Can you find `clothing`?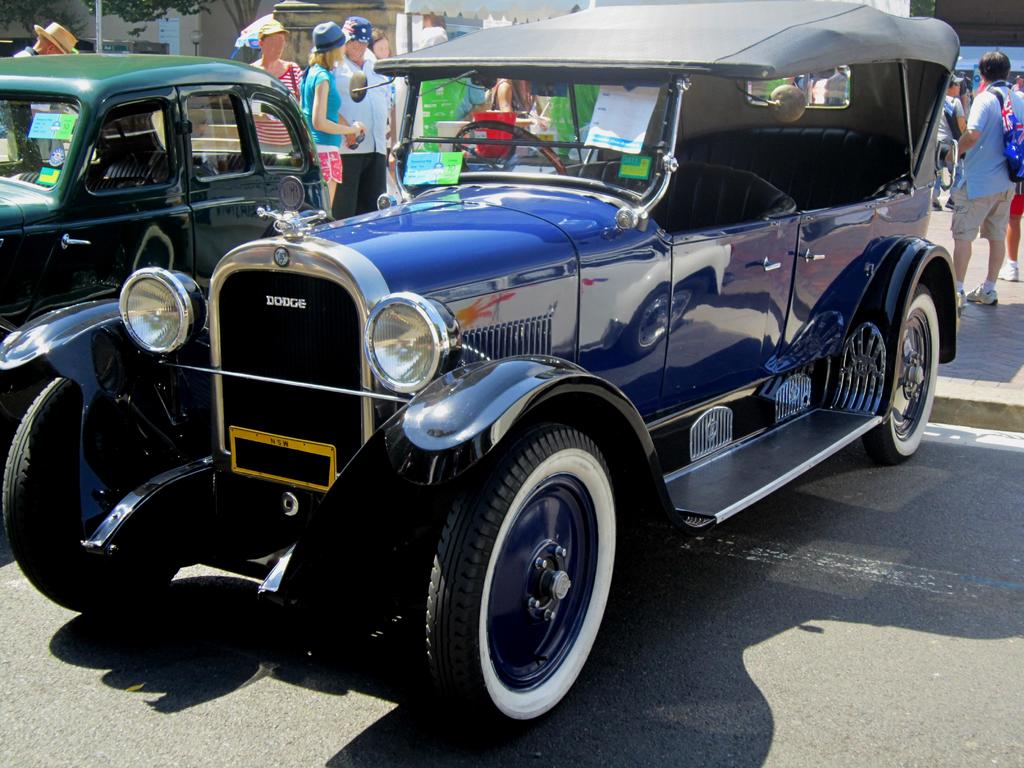
Yes, bounding box: <bbox>246, 61, 301, 150</bbox>.
